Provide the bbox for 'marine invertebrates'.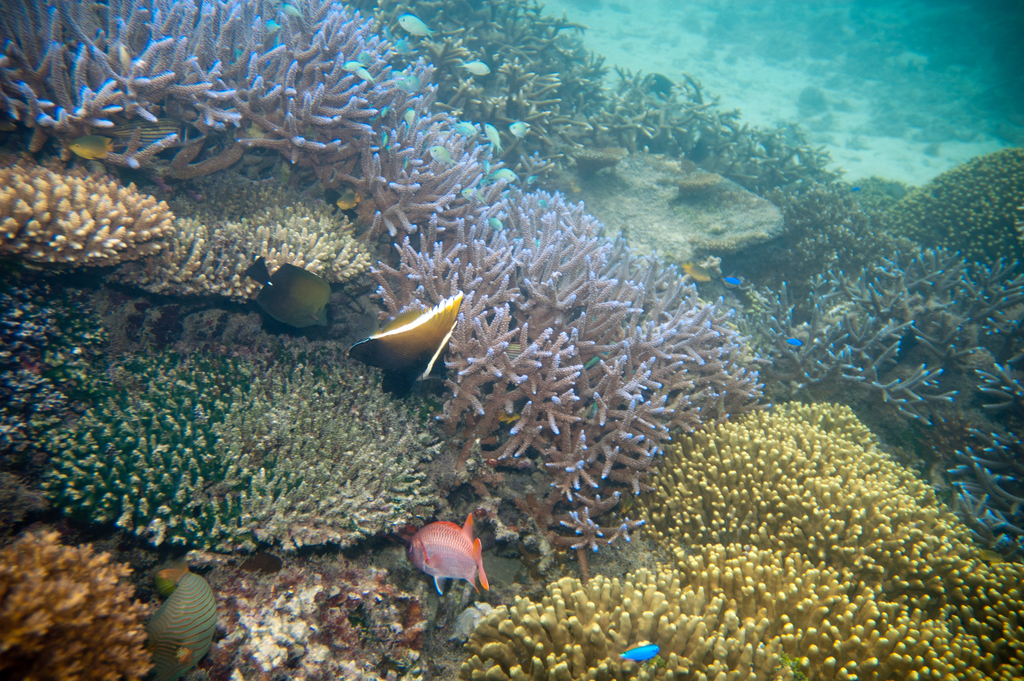
[x1=568, y1=60, x2=835, y2=191].
